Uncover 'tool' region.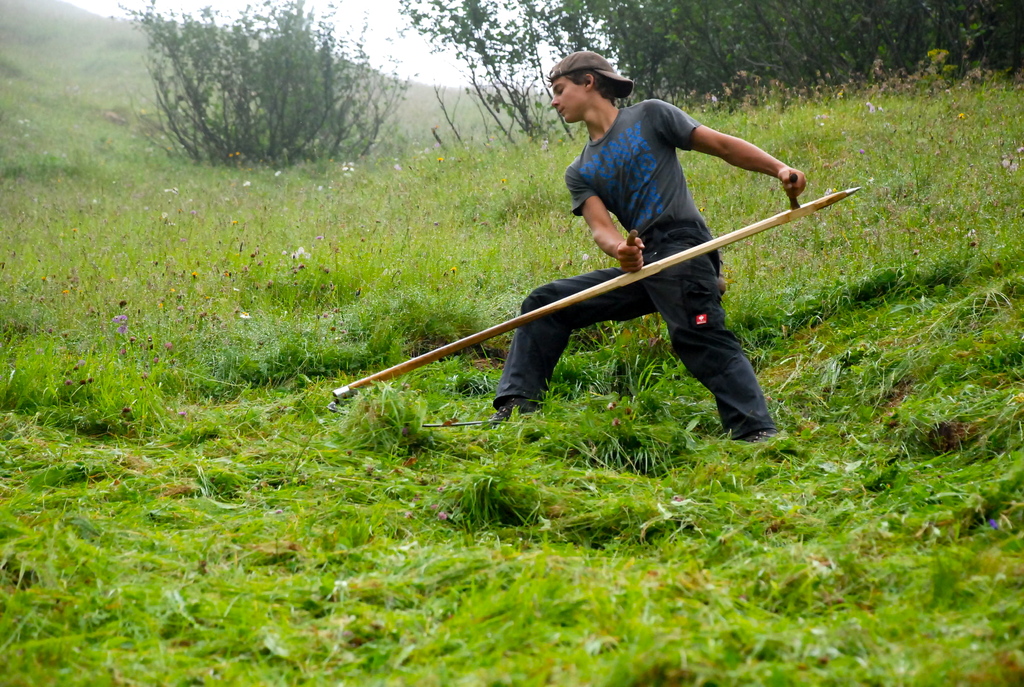
Uncovered: (left=332, top=178, right=872, bottom=395).
